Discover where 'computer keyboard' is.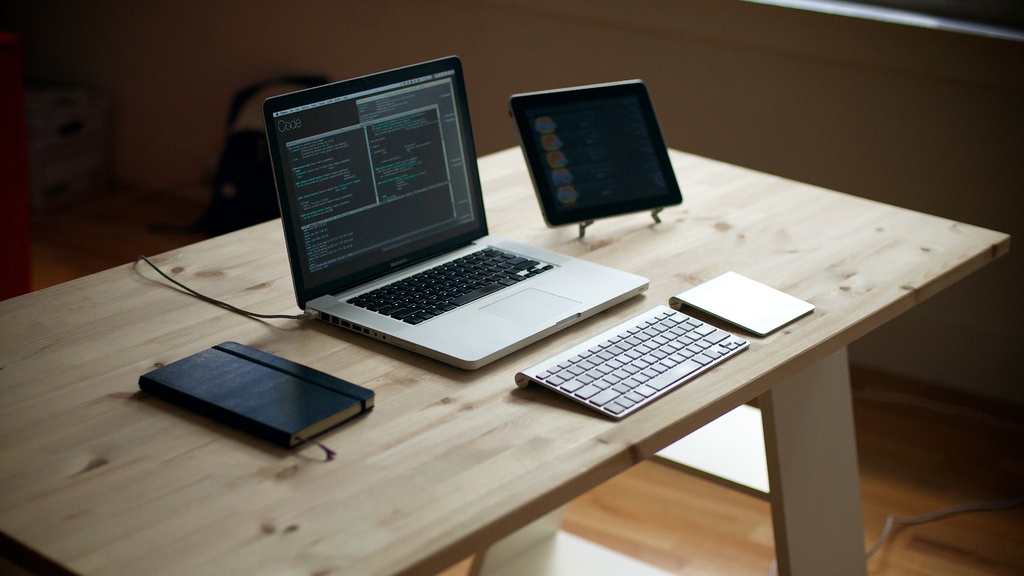
Discovered at crop(344, 245, 557, 327).
